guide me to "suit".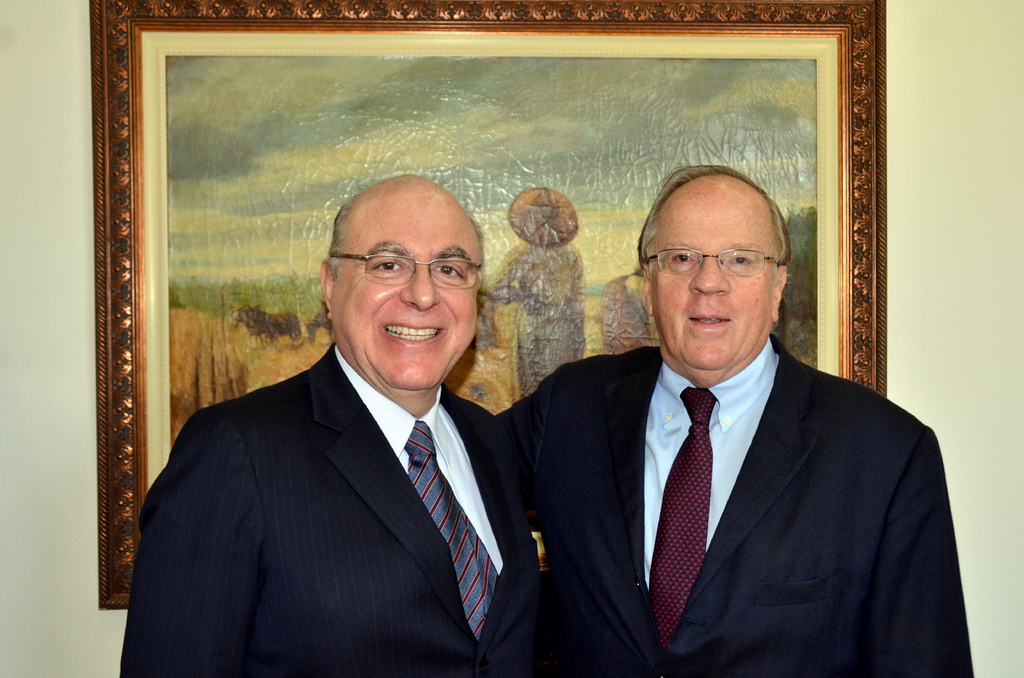
Guidance: <region>500, 262, 957, 668</region>.
